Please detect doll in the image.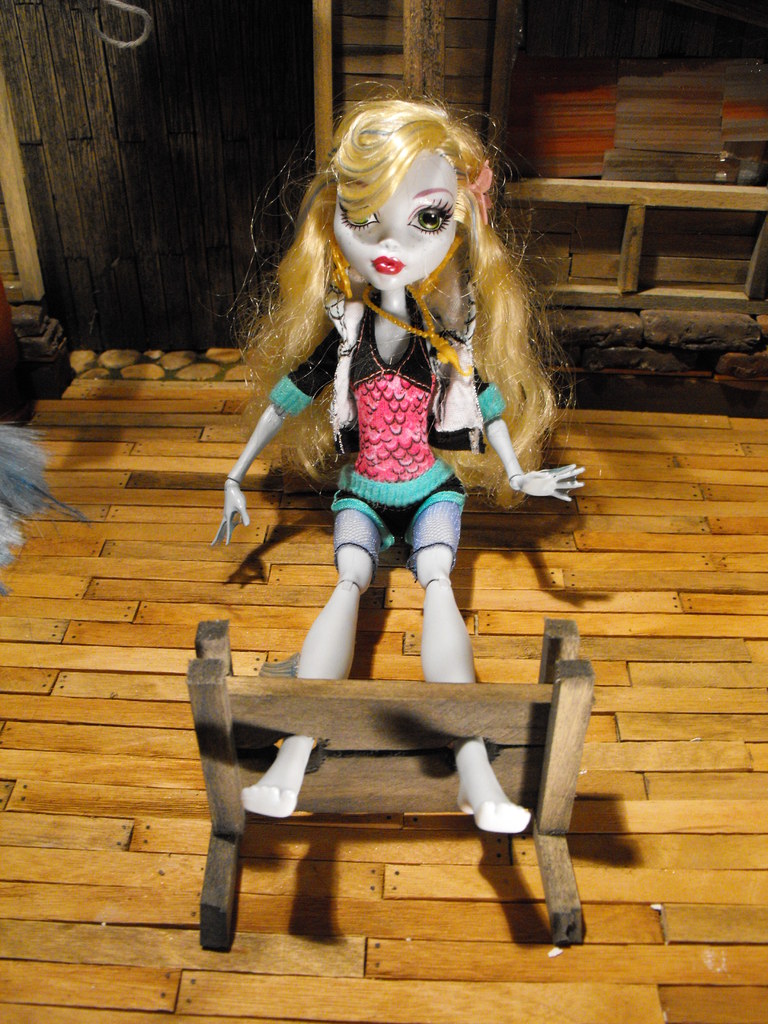
213:106:591:827.
